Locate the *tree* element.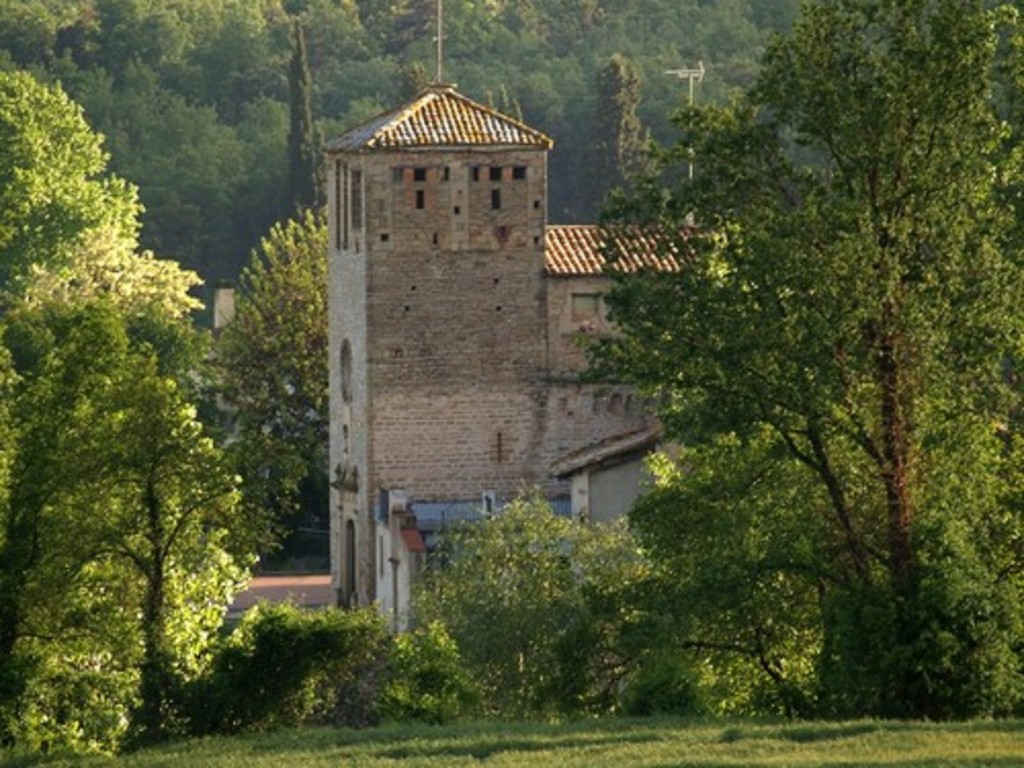
Element bbox: box=[291, 68, 340, 233].
